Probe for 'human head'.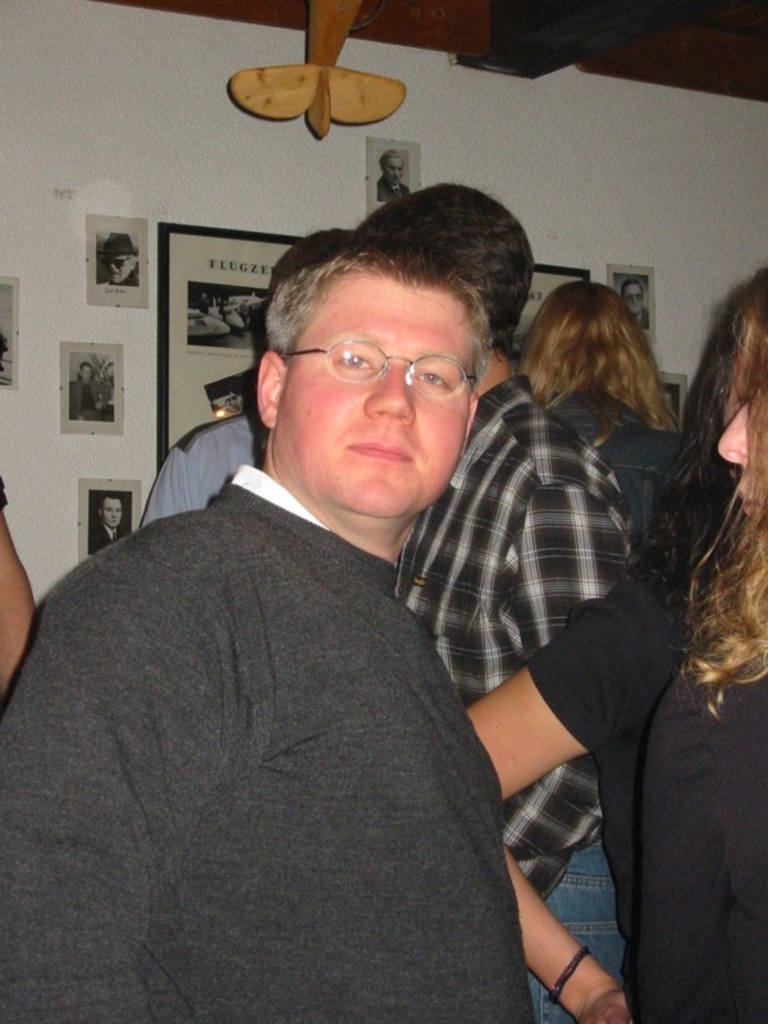
Probe result: 347,178,532,357.
